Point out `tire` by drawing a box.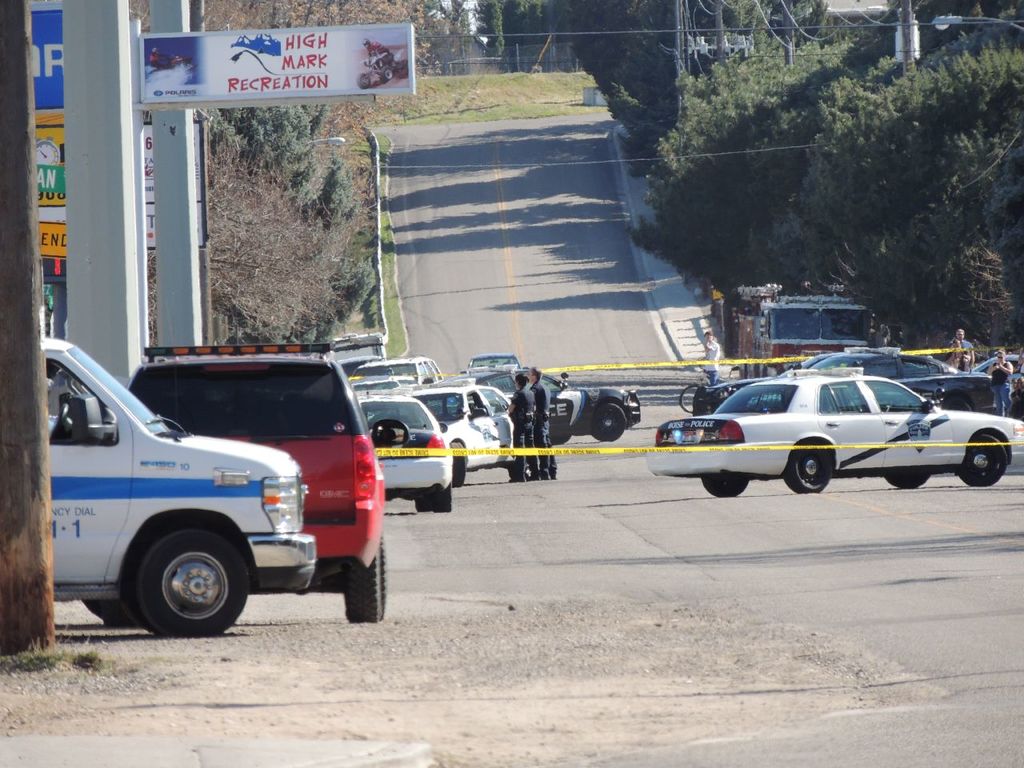
left=785, top=442, right=836, bottom=490.
